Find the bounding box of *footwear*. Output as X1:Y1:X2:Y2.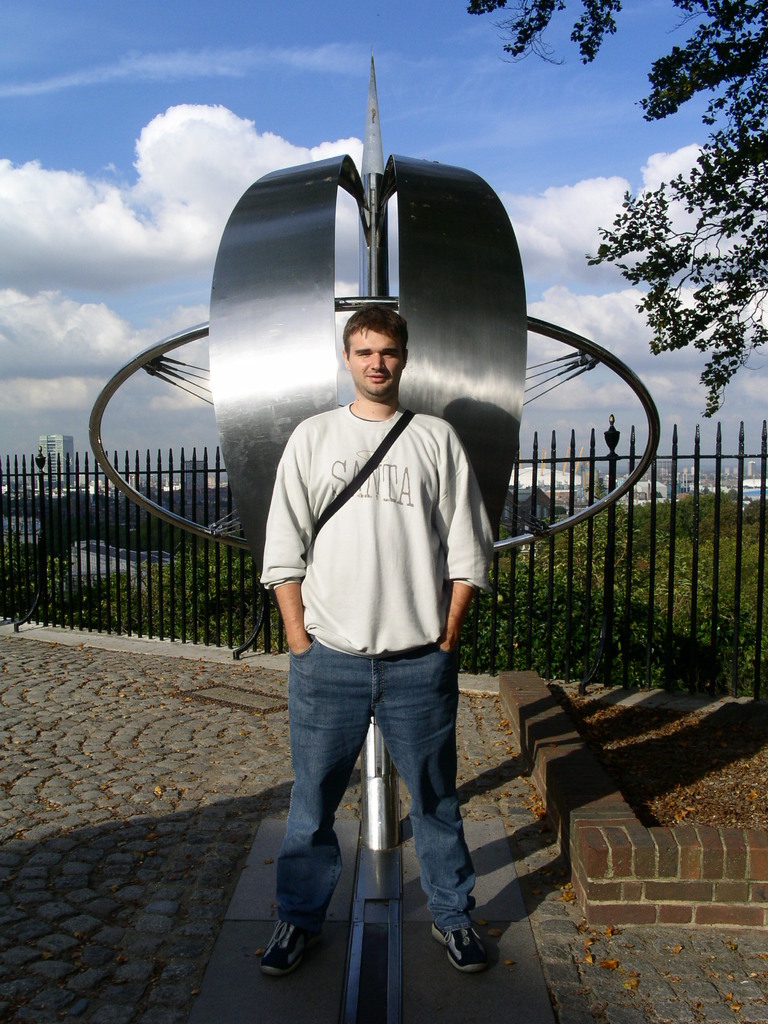
261:912:338:977.
